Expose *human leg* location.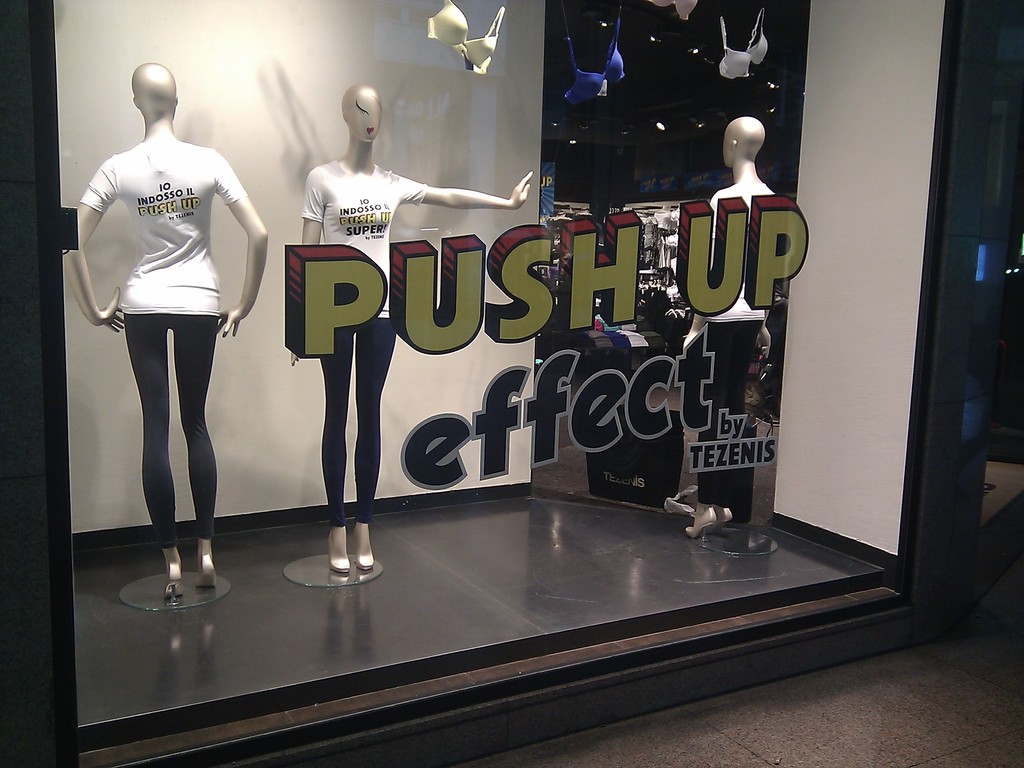
Exposed at <bbox>329, 311, 345, 570</bbox>.
